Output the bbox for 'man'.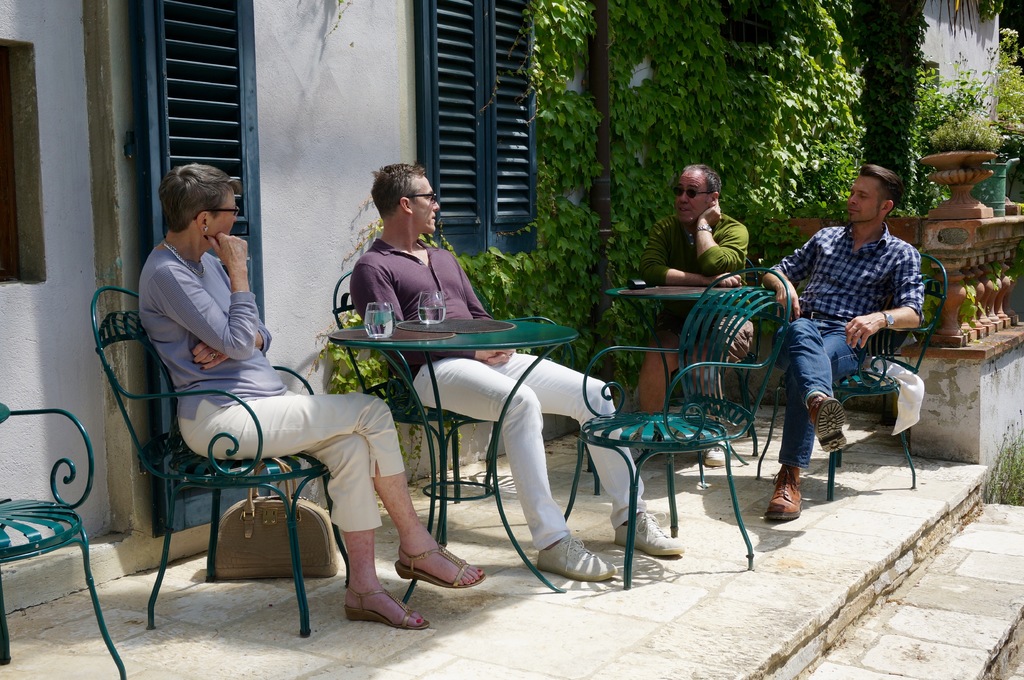
BBox(765, 174, 942, 505).
